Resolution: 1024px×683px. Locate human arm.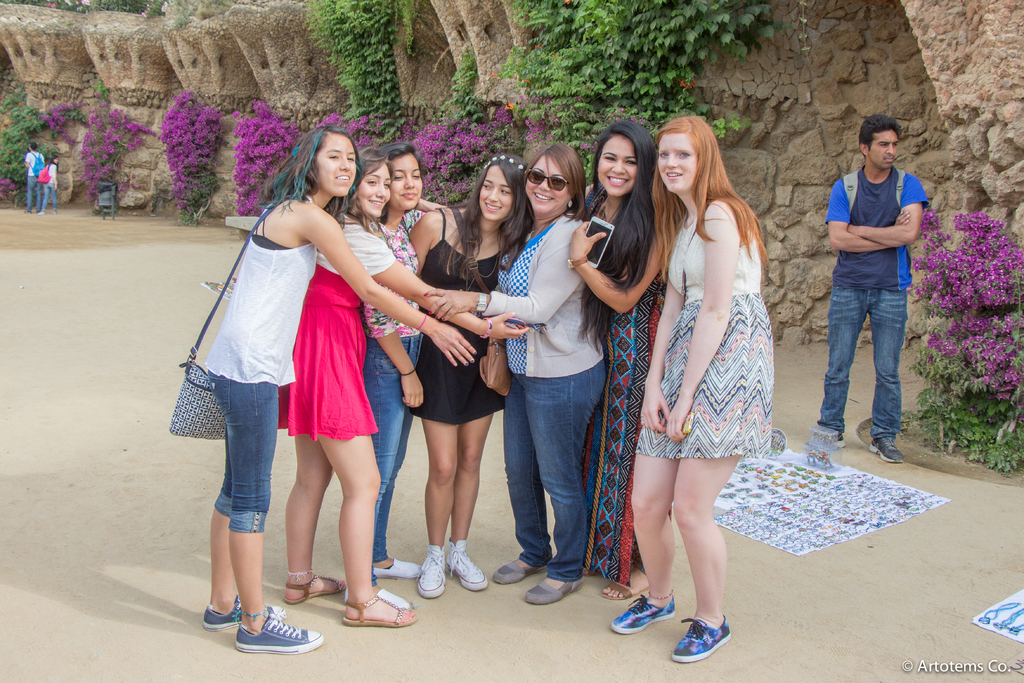
locate(343, 223, 528, 342).
